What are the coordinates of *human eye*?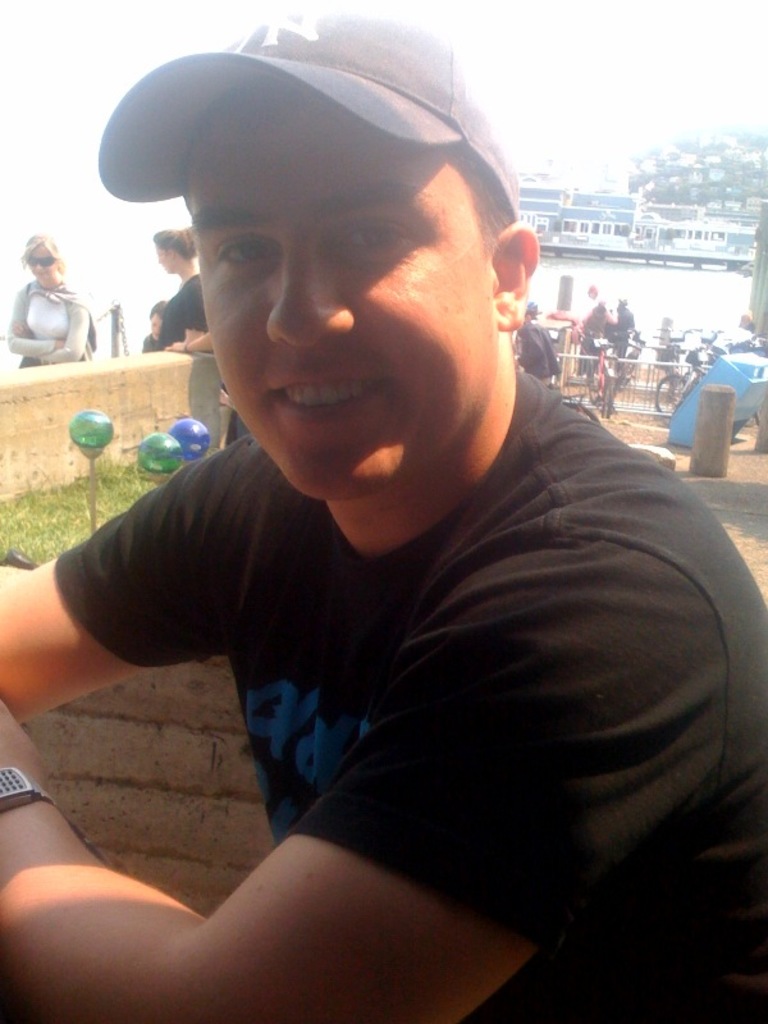
<box>333,214,410,260</box>.
